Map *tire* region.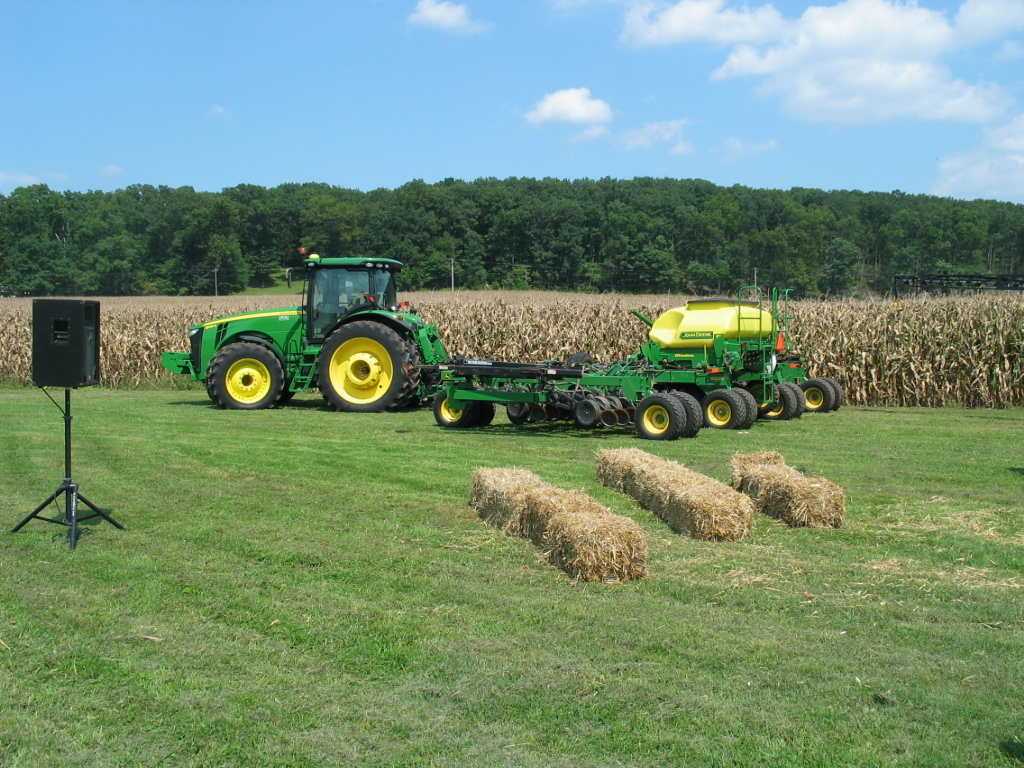
Mapped to <region>503, 392, 537, 421</region>.
